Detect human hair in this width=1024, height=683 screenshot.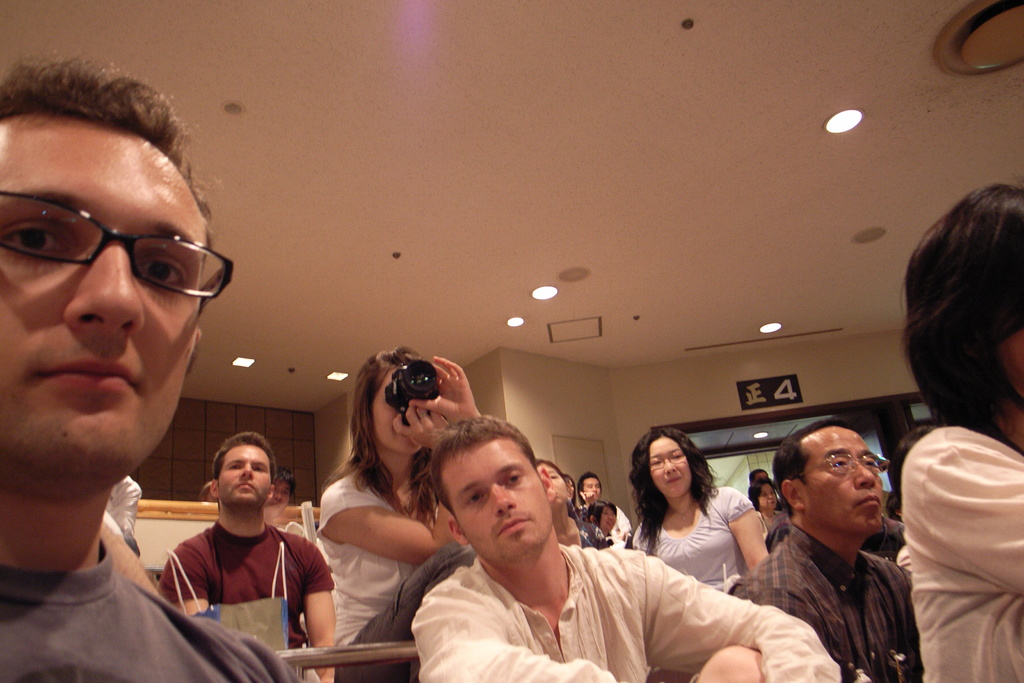
Detection: bbox=[195, 477, 218, 498].
